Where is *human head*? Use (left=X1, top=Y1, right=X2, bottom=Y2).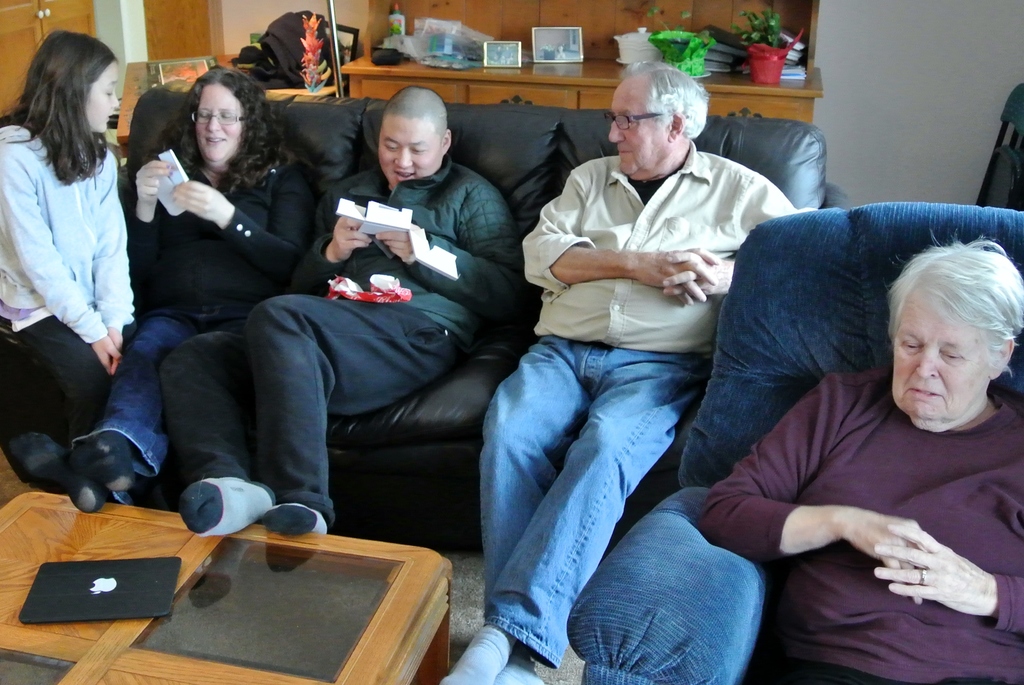
(left=186, top=63, right=273, bottom=170).
